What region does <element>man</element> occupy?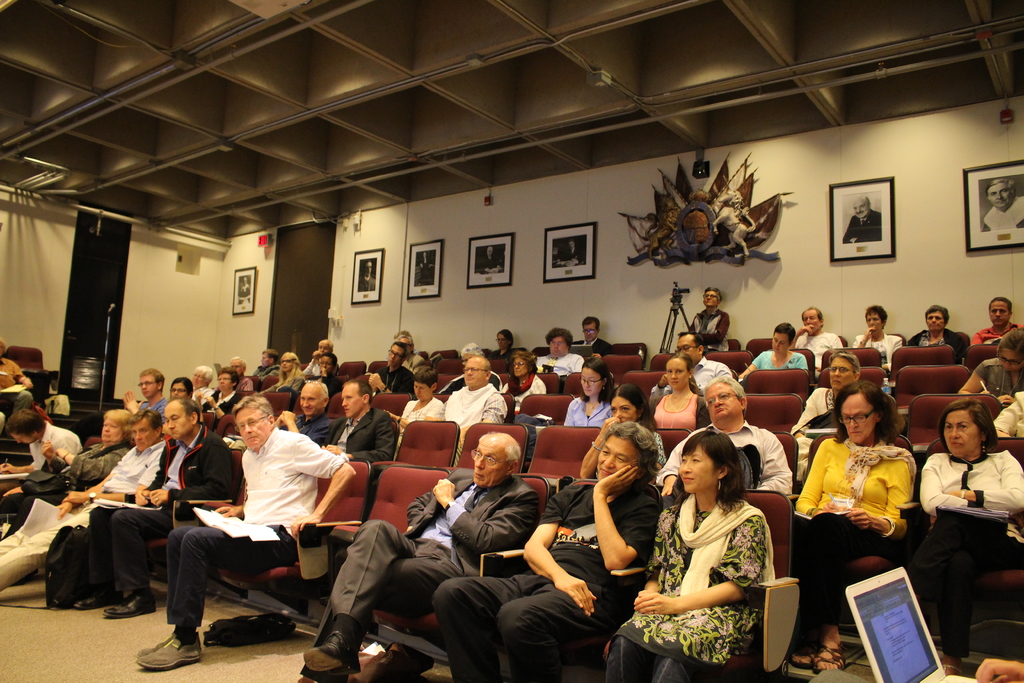
<bbox>304, 339, 334, 375</bbox>.
